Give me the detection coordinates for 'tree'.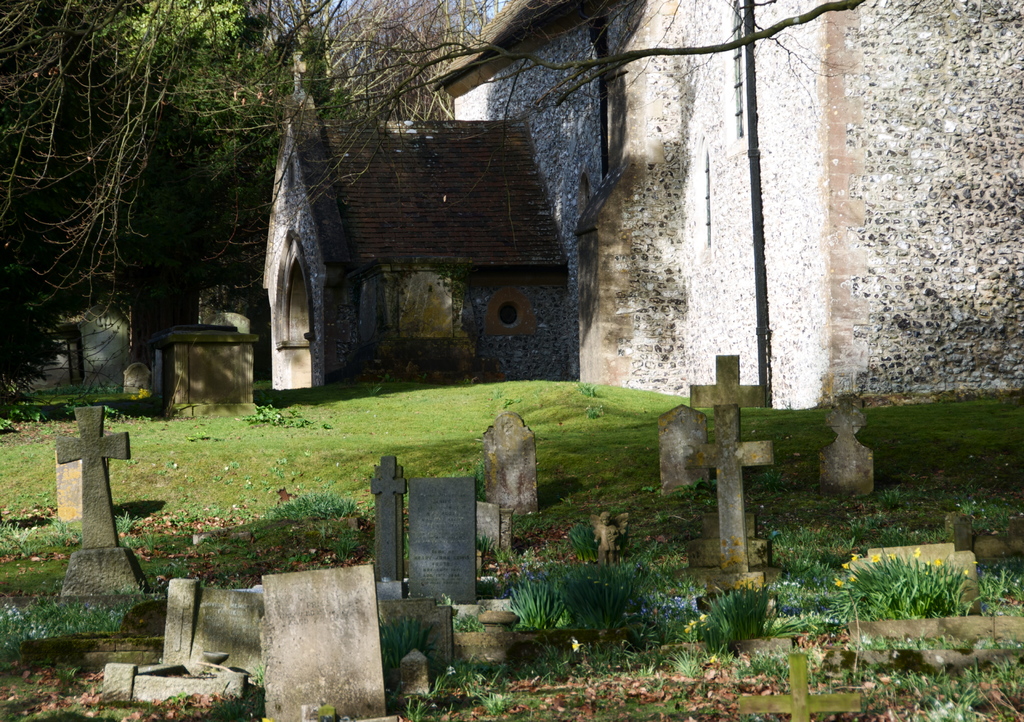
region(0, 0, 250, 416).
